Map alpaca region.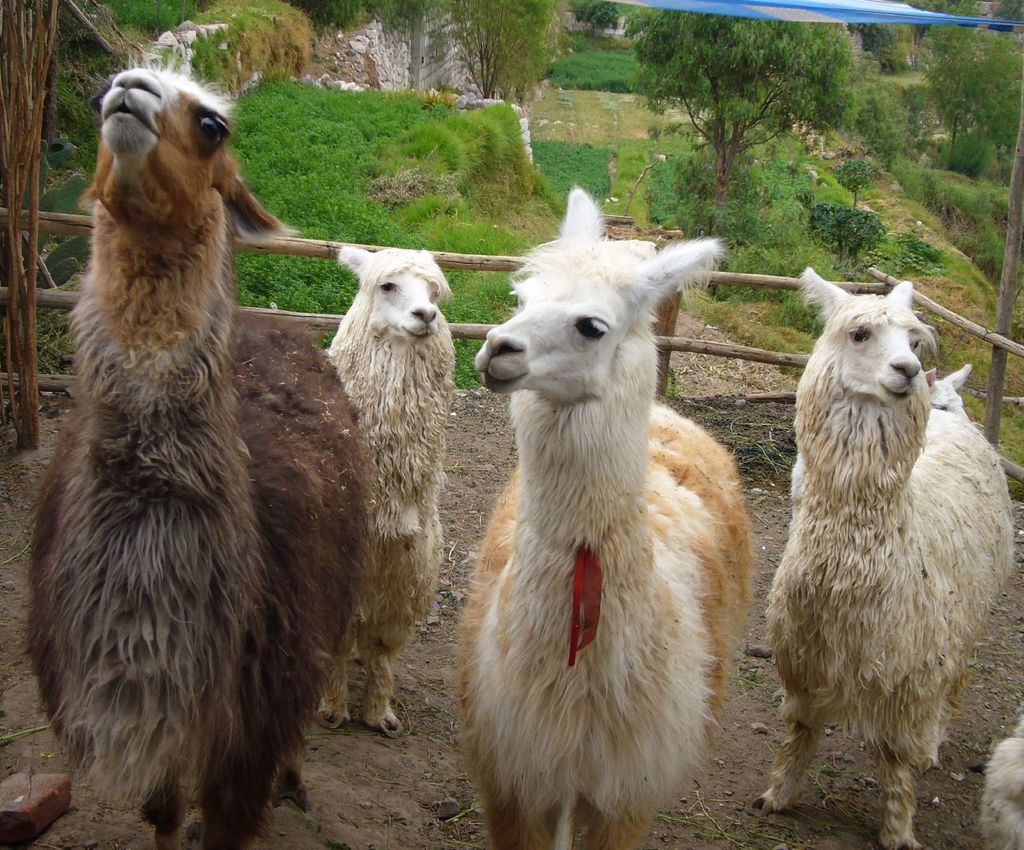
Mapped to locate(455, 182, 754, 849).
